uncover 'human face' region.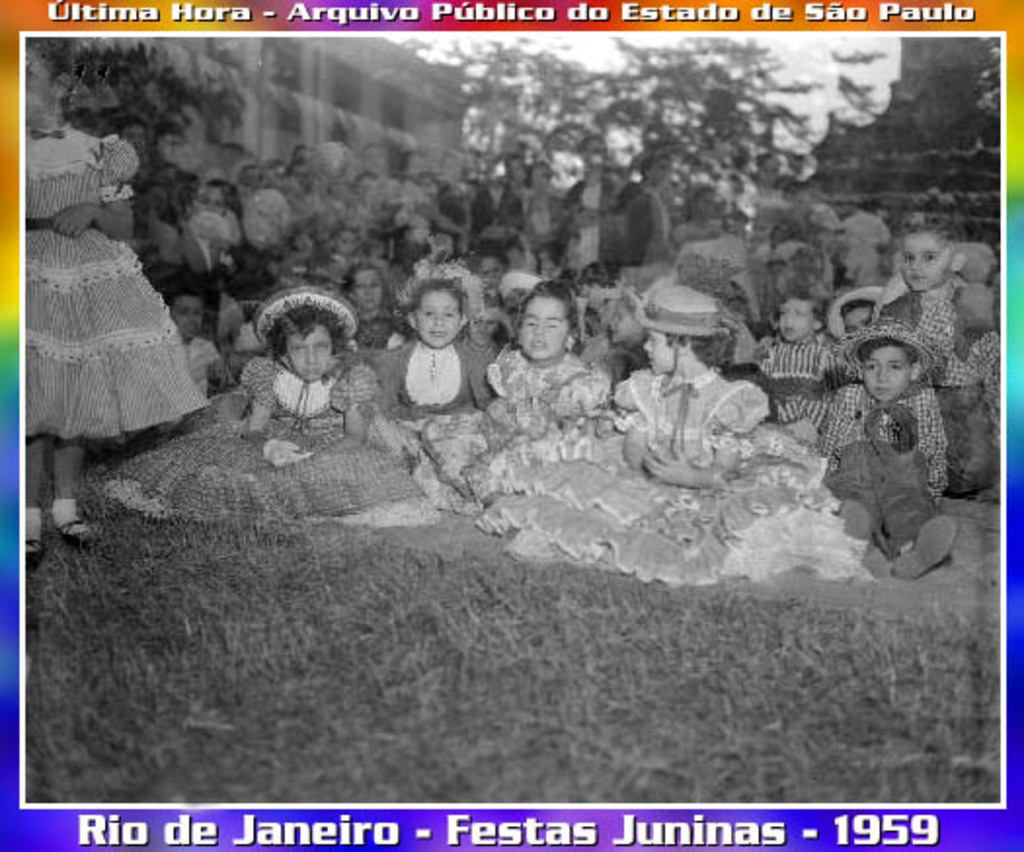
Uncovered: (776, 300, 811, 341).
